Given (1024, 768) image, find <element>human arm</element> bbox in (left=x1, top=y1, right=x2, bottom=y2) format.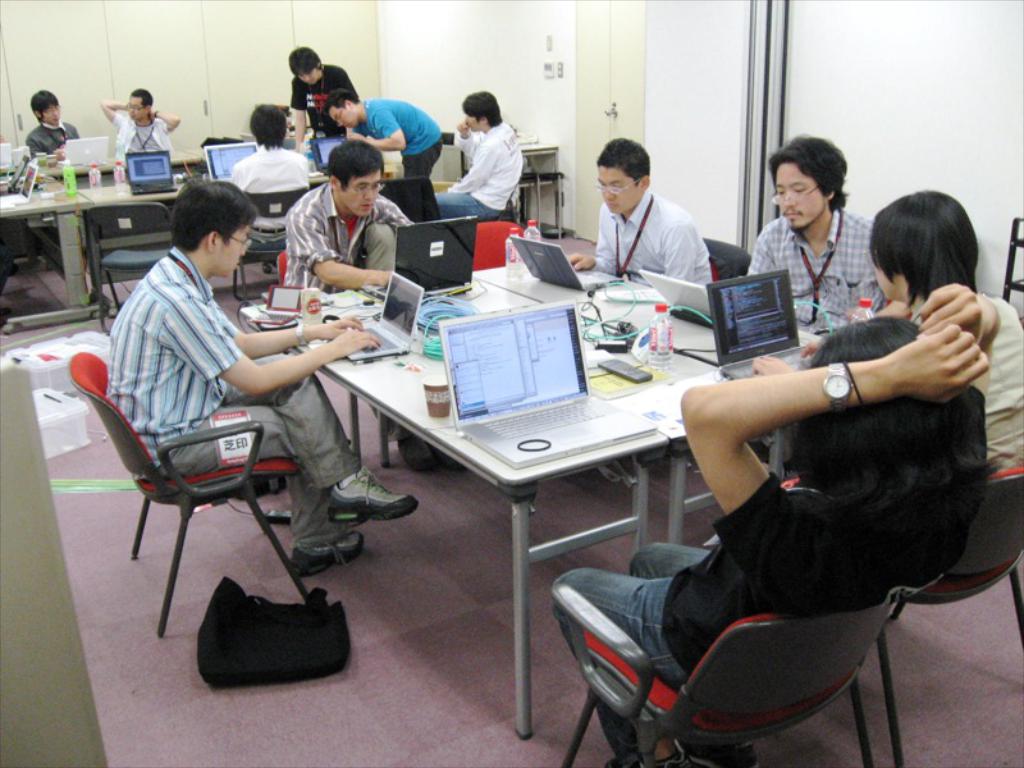
(left=444, top=119, right=479, bottom=172).
